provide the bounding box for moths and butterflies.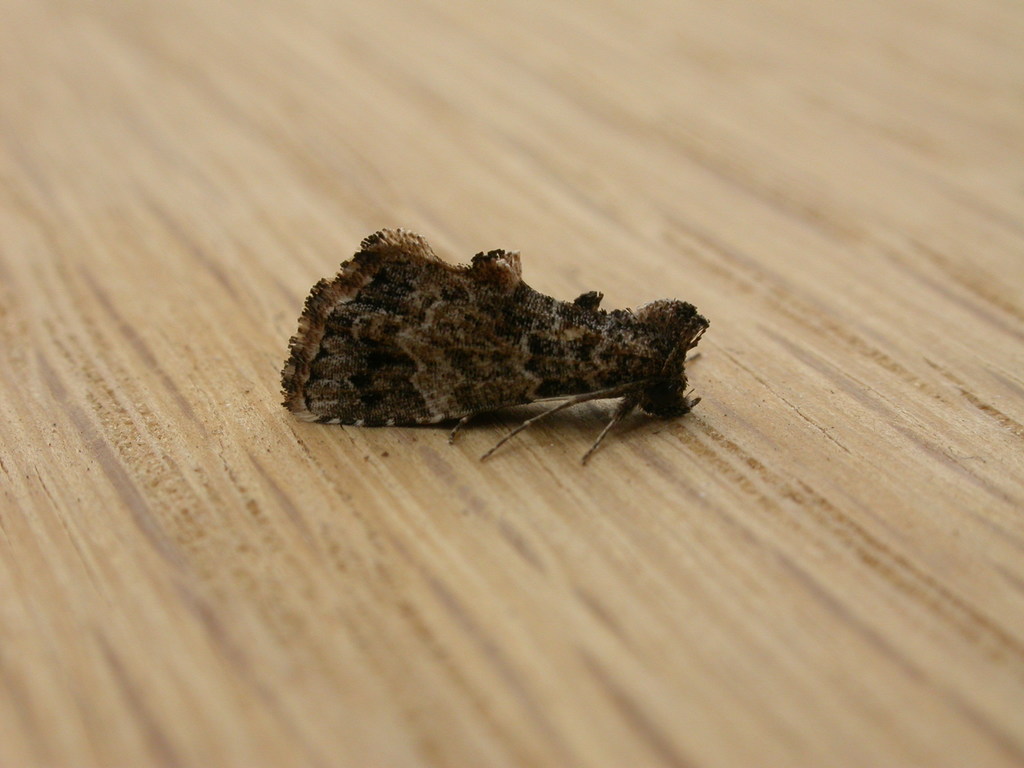
l=285, t=228, r=704, b=470.
